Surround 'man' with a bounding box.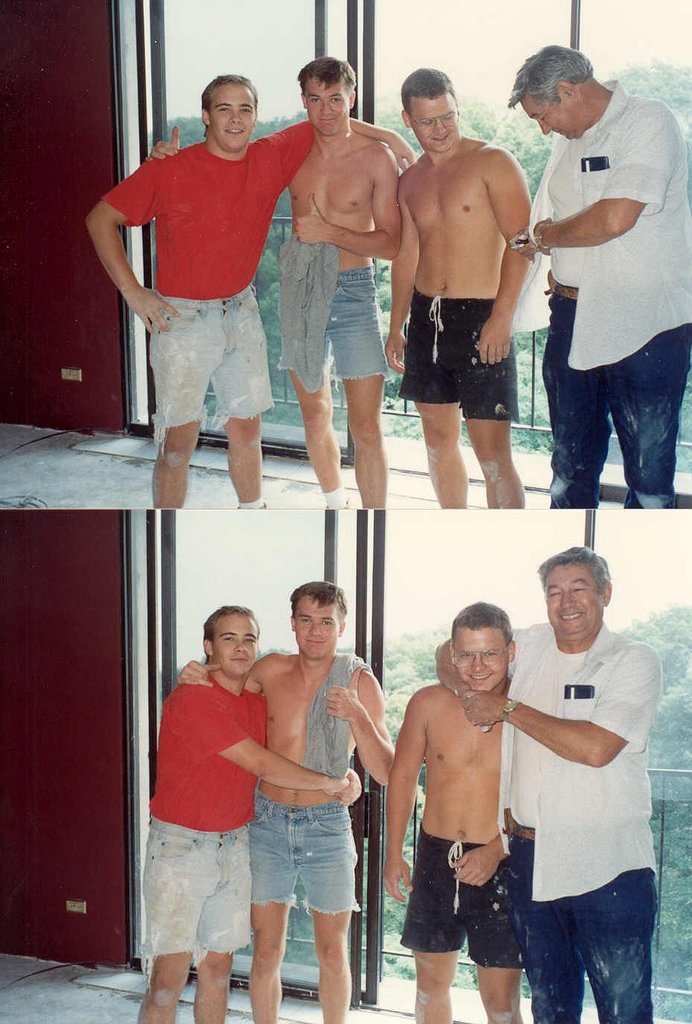
[x1=384, y1=615, x2=537, y2=1023].
